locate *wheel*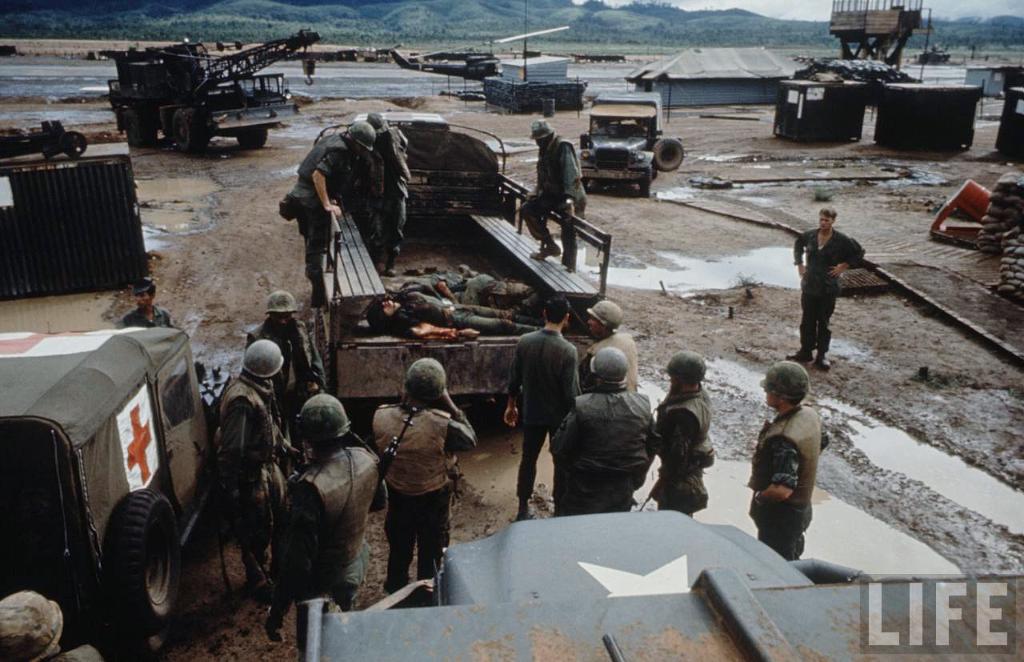
bbox(93, 500, 171, 632)
